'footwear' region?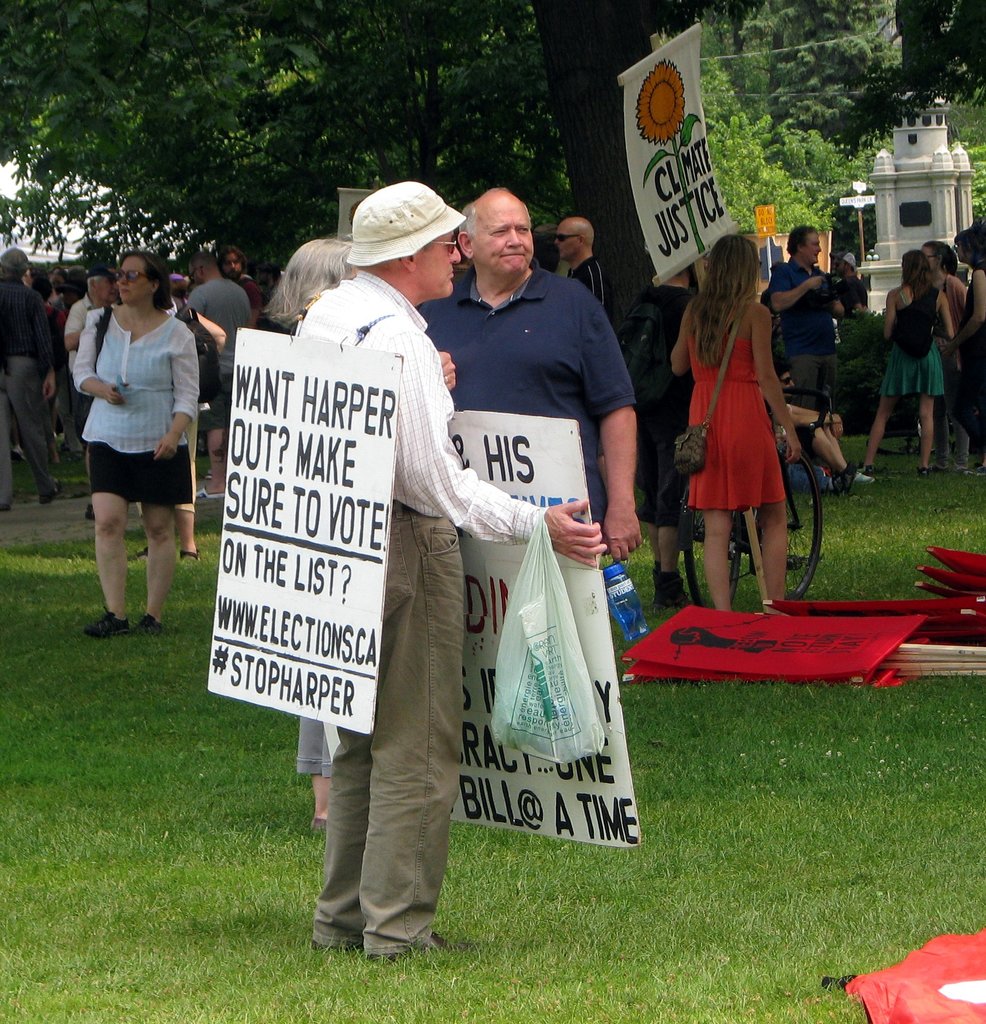
pyautogui.locateOnScreen(36, 478, 61, 502)
